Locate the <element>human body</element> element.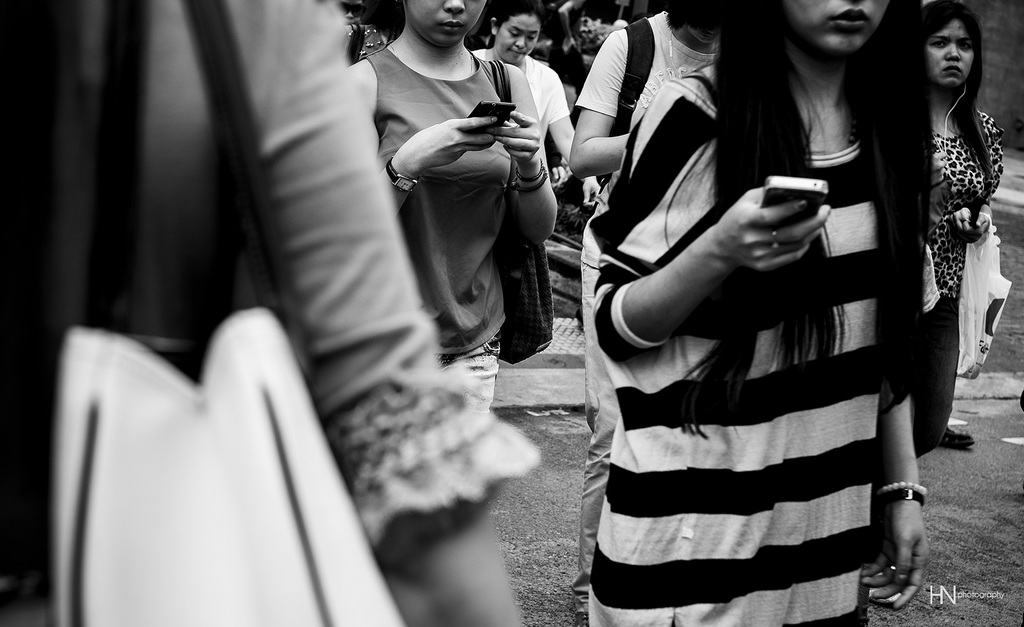
Element bbox: x1=911 y1=103 x2=1006 y2=459.
